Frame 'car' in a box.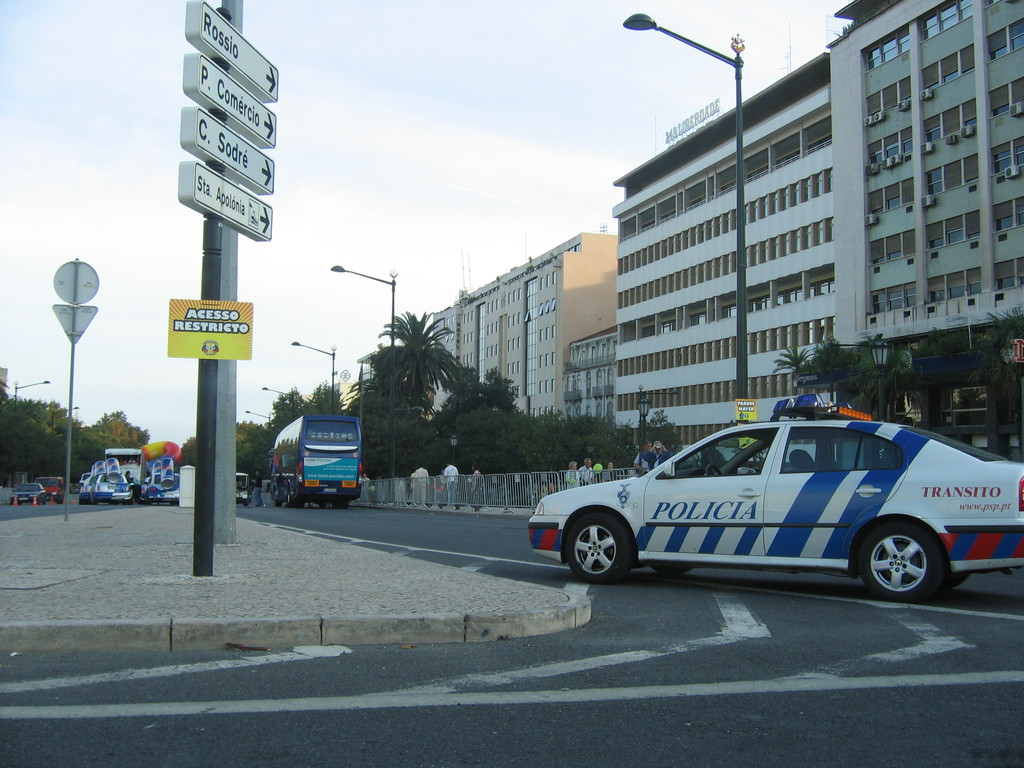
x1=144, y1=474, x2=177, y2=502.
